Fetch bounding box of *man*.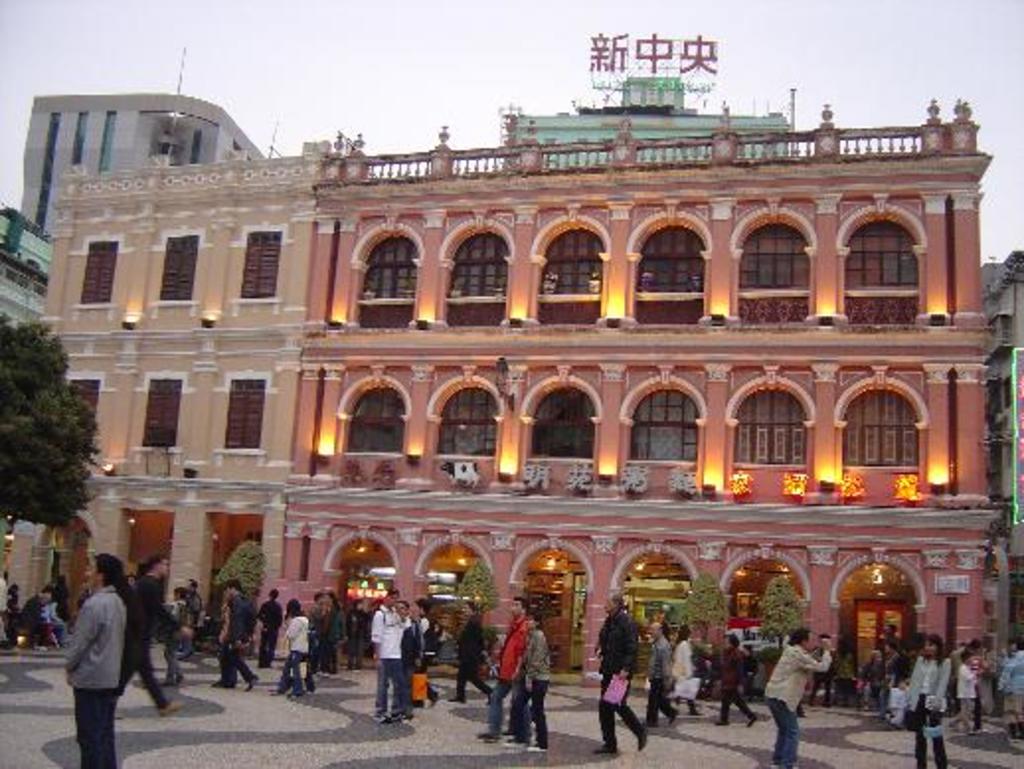
Bbox: bbox=(486, 593, 532, 749).
